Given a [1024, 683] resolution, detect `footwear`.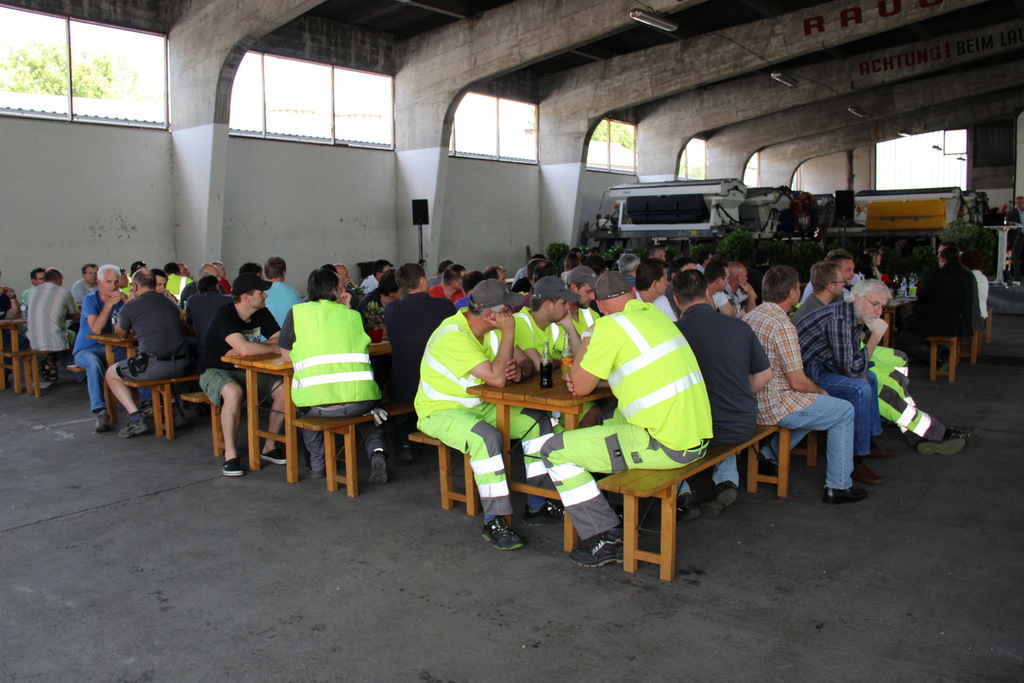
x1=307 y1=452 x2=323 y2=481.
